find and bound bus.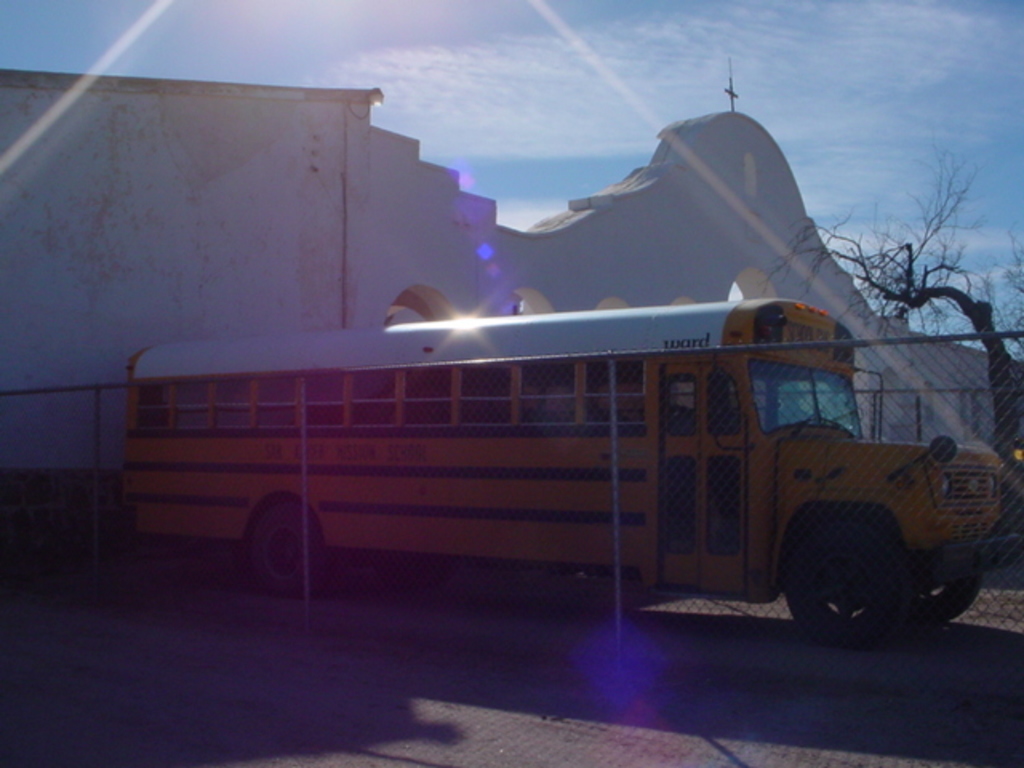
Bound: <bbox>118, 299, 1022, 650</bbox>.
